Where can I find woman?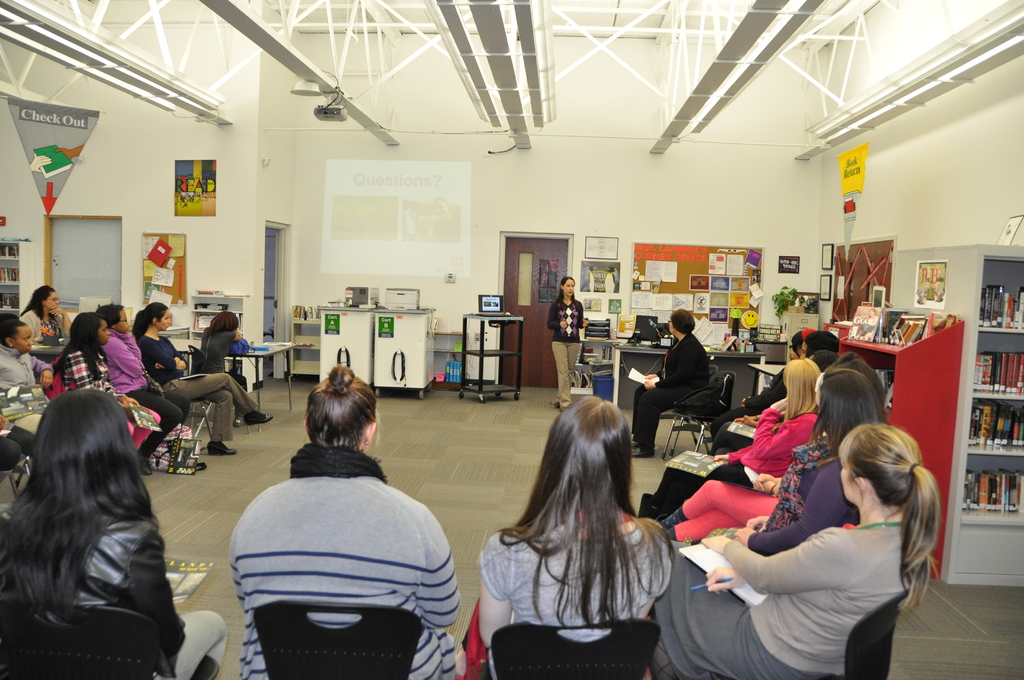
You can find it at [left=95, top=302, right=186, bottom=470].
